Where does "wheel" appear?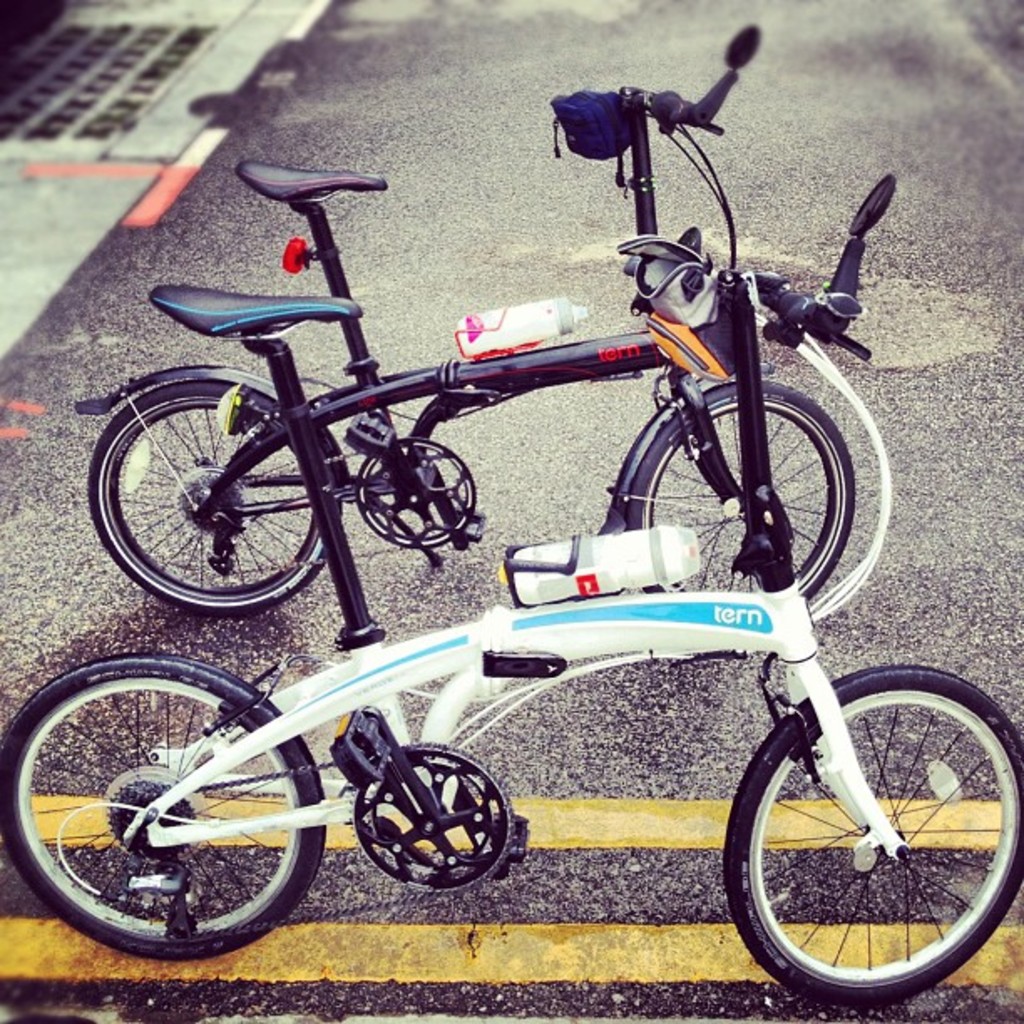
Appears at 356 736 515 897.
